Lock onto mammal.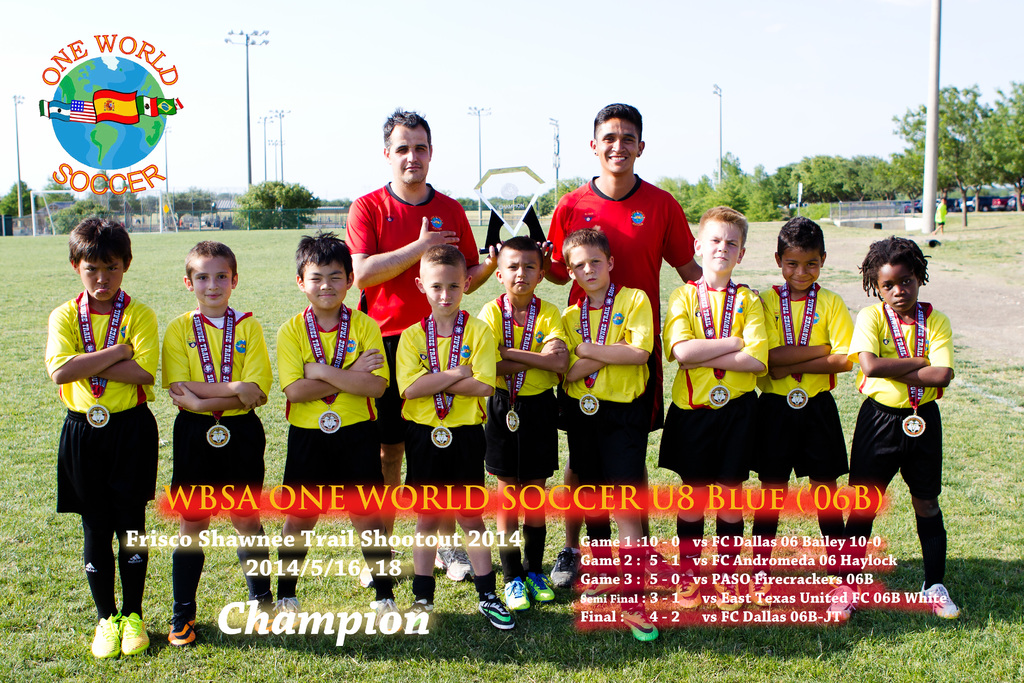
Locked: 564,217,651,642.
